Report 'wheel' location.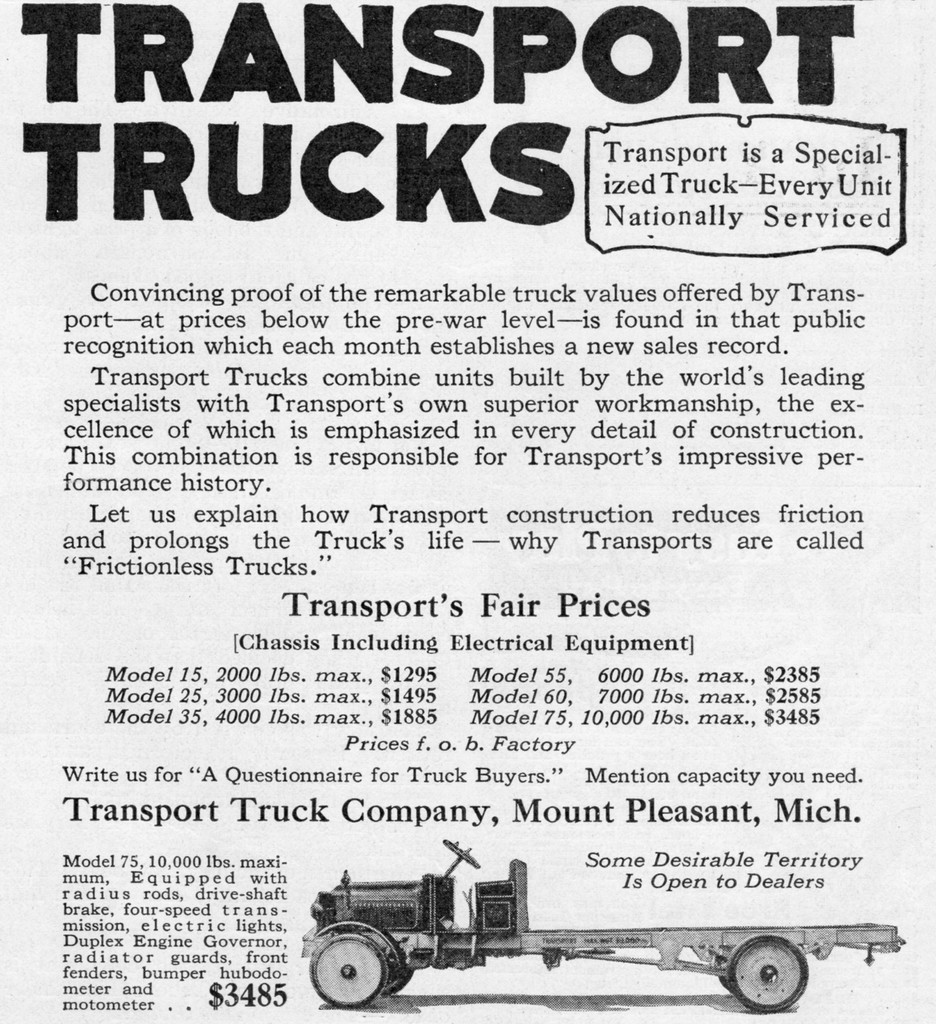
Report: (309, 936, 387, 1005).
